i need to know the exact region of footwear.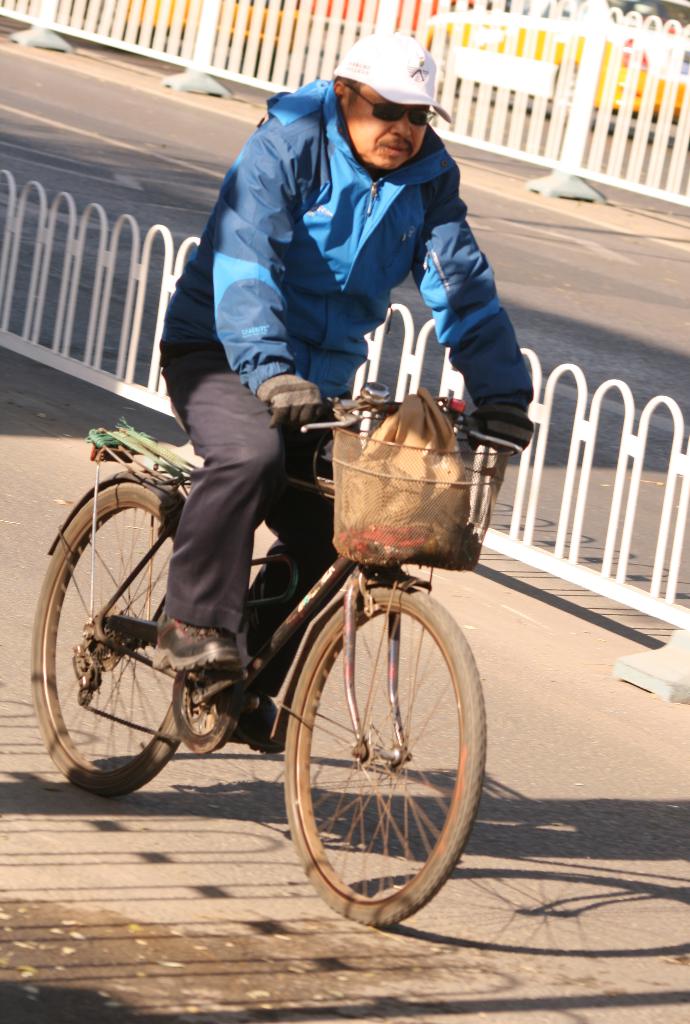
Region: (229,701,293,753).
